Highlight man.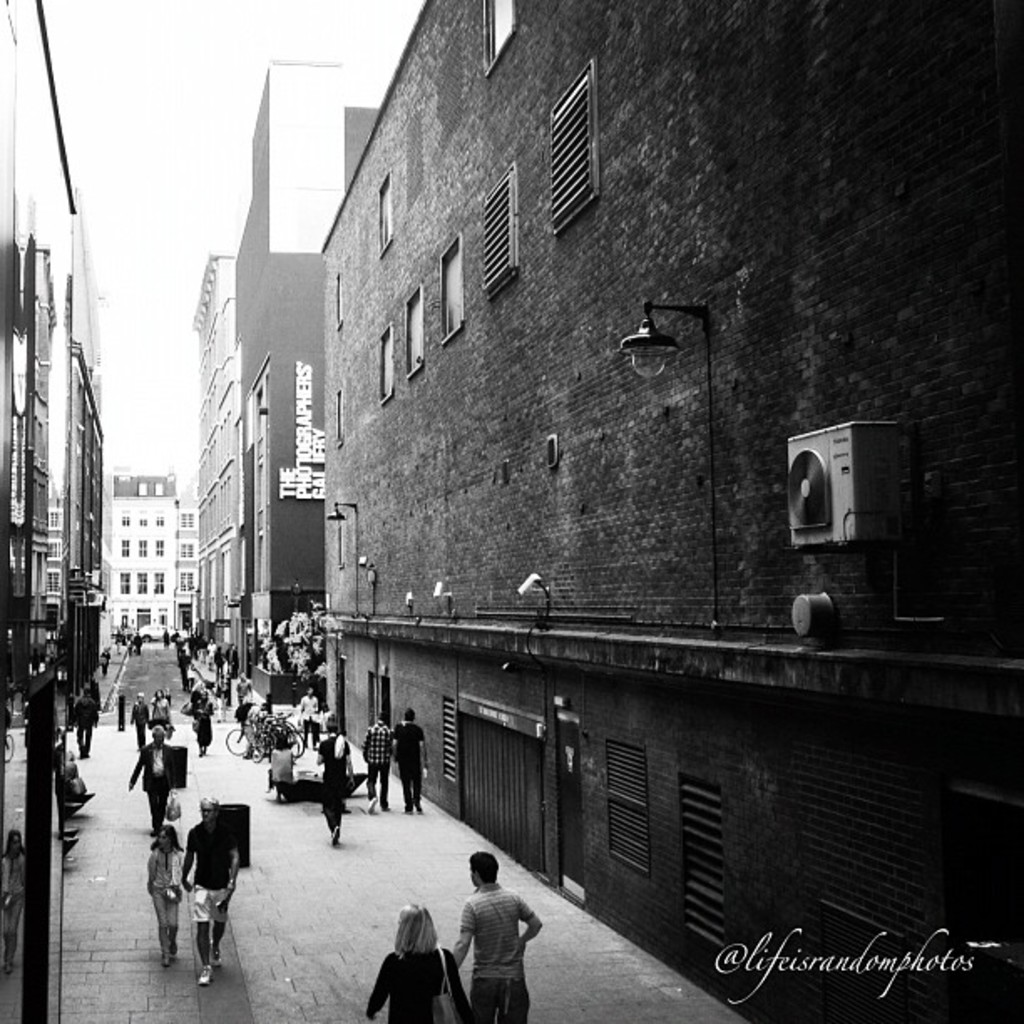
Highlighted region: 179/795/236/986.
